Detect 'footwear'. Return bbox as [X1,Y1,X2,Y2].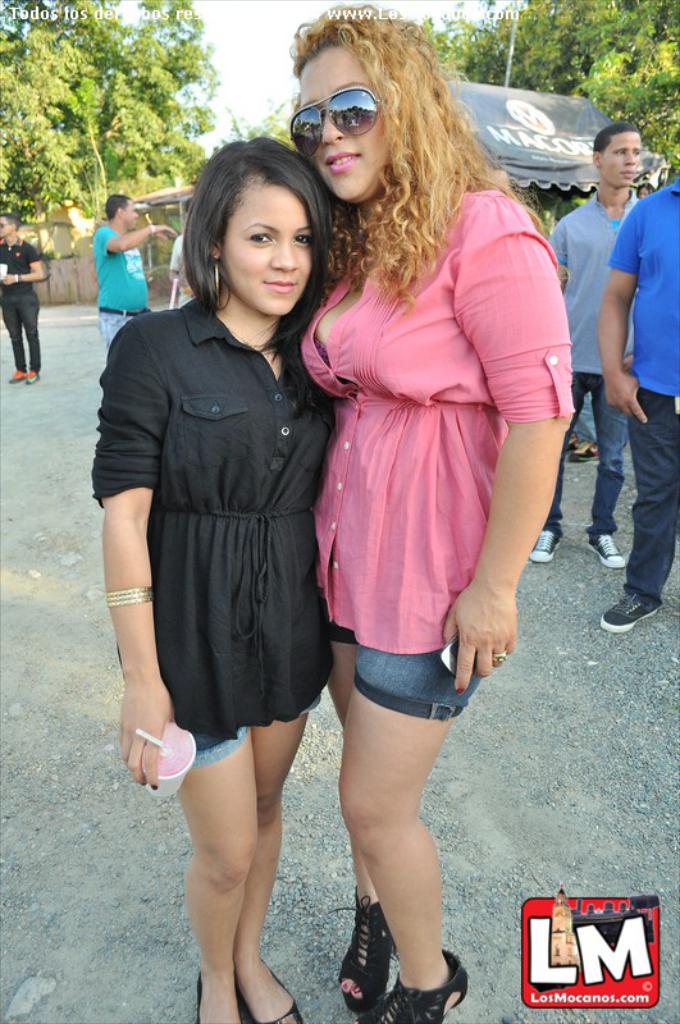
[526,526,563,567].
